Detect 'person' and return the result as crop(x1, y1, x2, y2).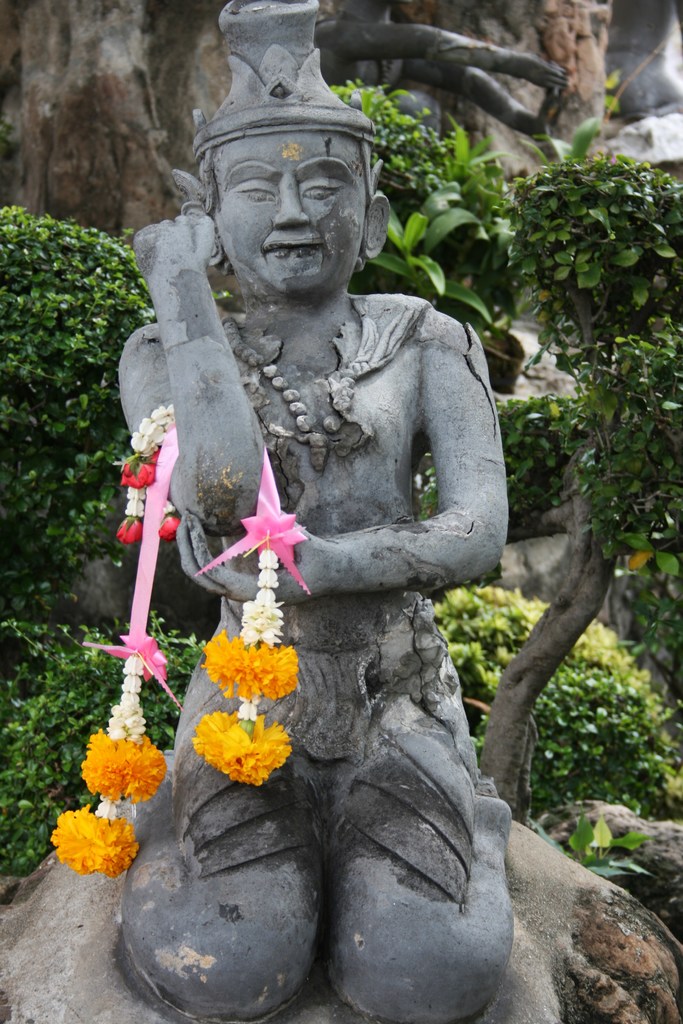
crop(61, 19, 538, 938).
